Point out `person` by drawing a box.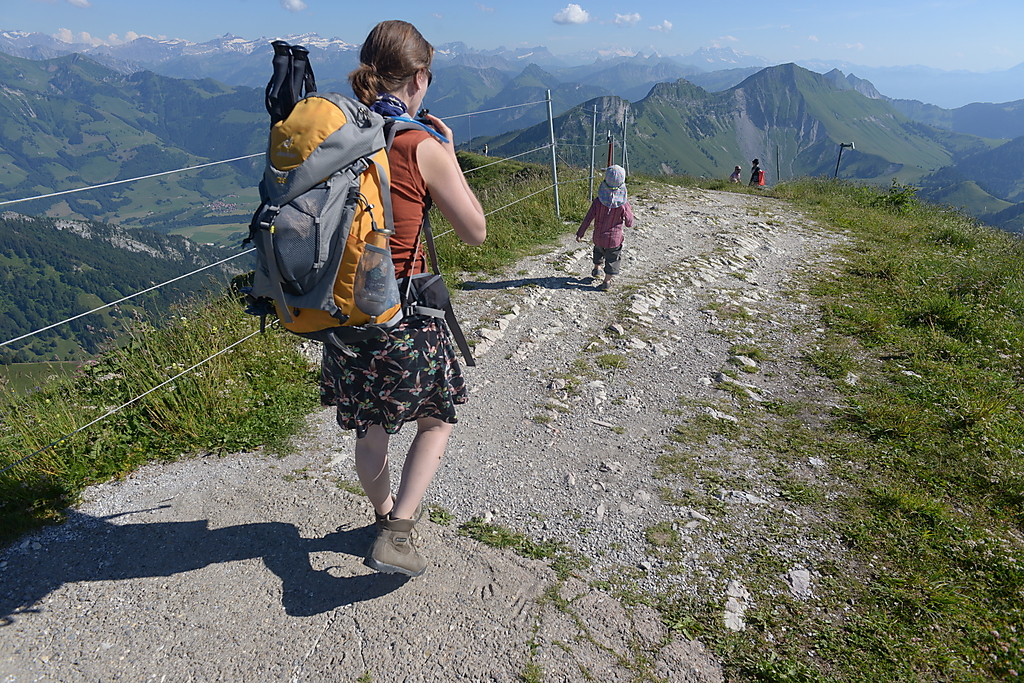
bbox=[747, 155, 765, 188].
